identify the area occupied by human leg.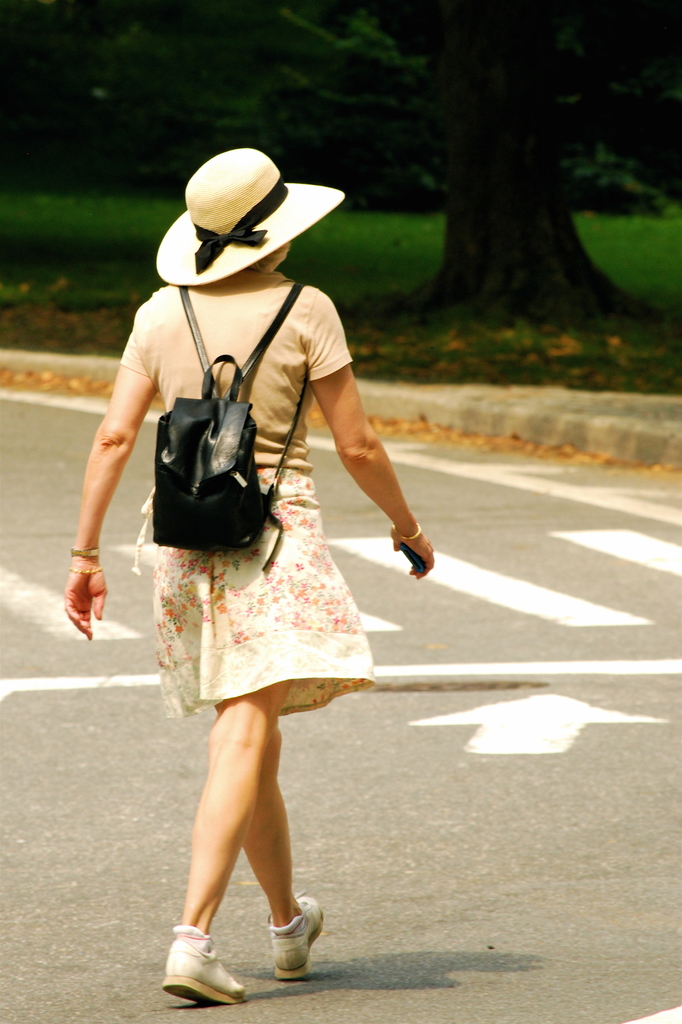
Area: 155 668 287 1007.
